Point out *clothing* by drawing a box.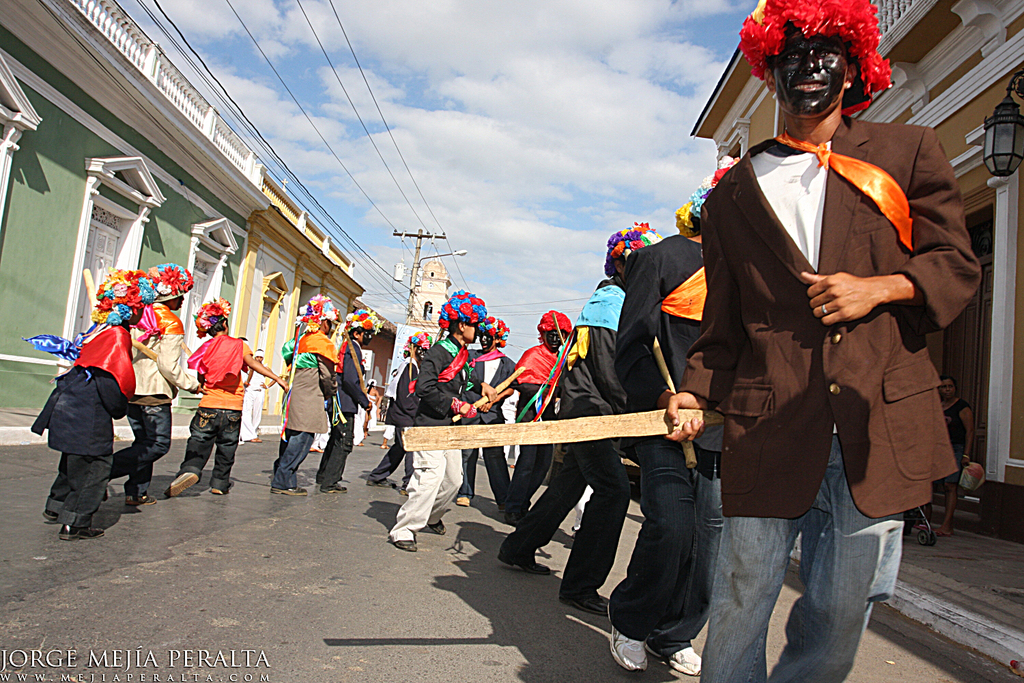
pyautogui.locateOnScreen(270, 330, 343, 491).
